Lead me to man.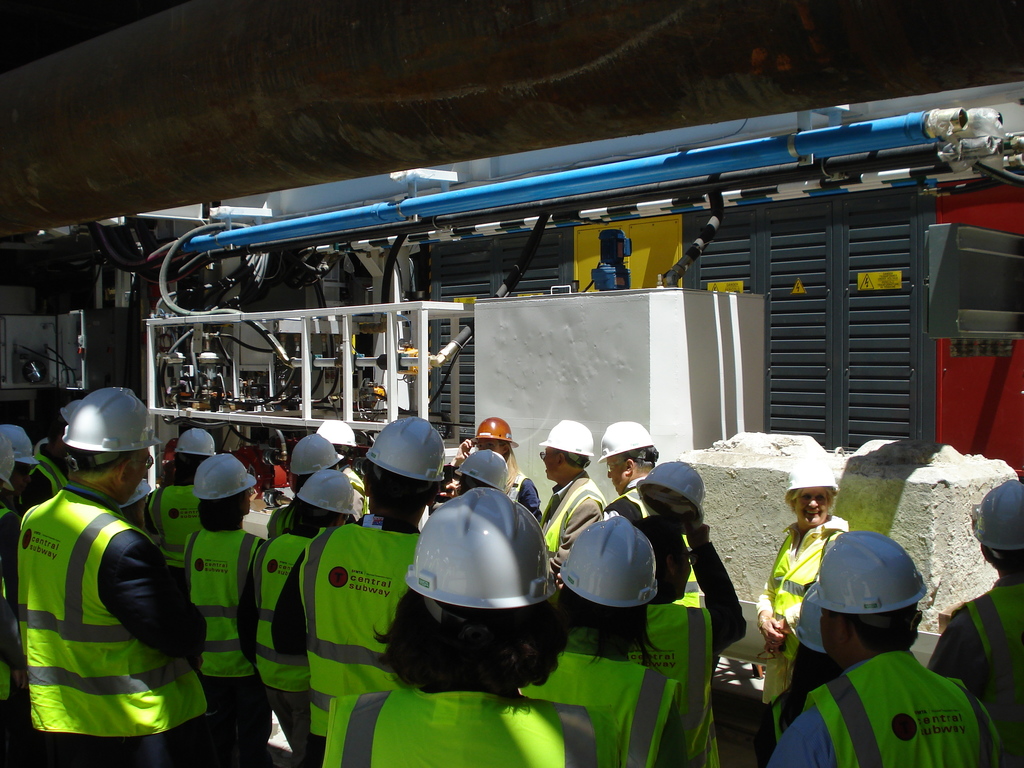
Lead to (21, 429, 68, 506).
